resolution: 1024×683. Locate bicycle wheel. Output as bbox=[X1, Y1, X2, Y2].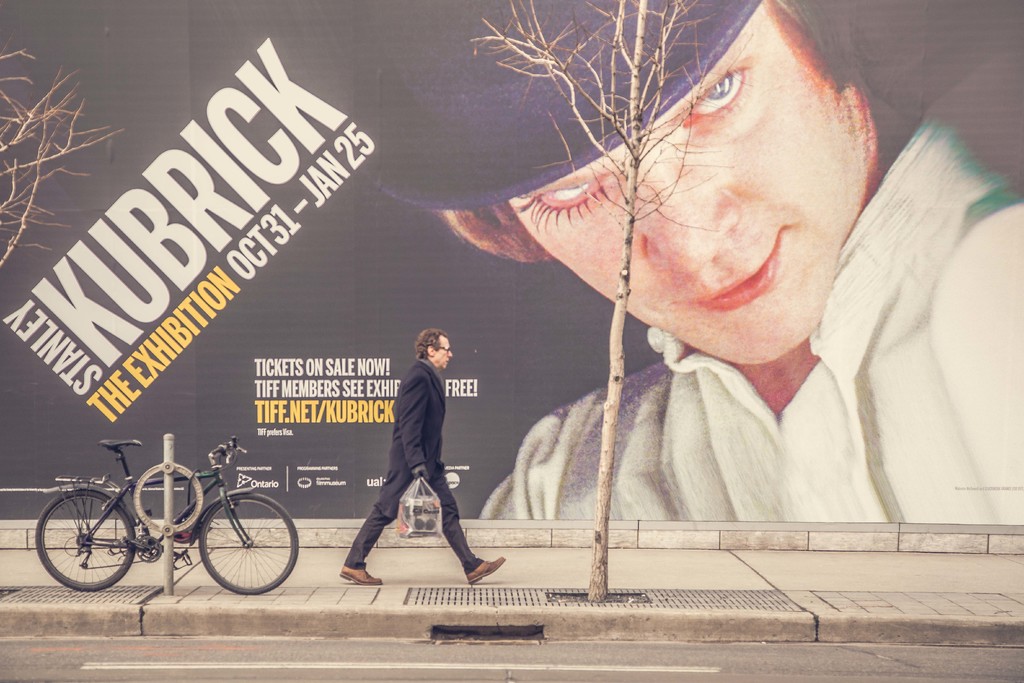
bbox=[35, 491, 138, 588].
